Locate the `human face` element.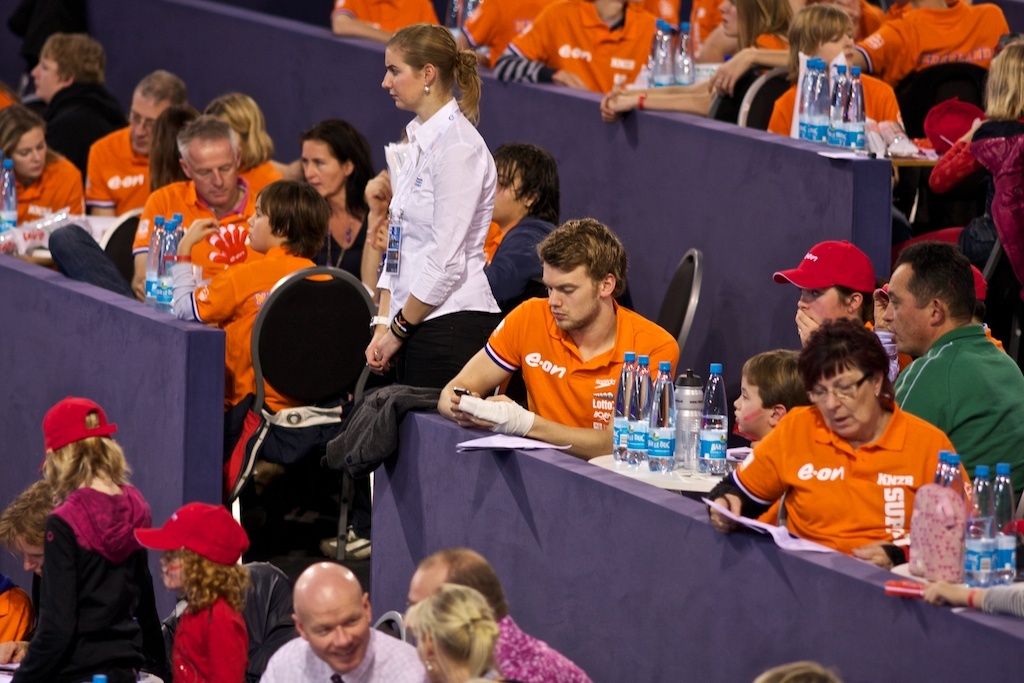
Element bbox: bbox=[14, 122, 45, 179].
